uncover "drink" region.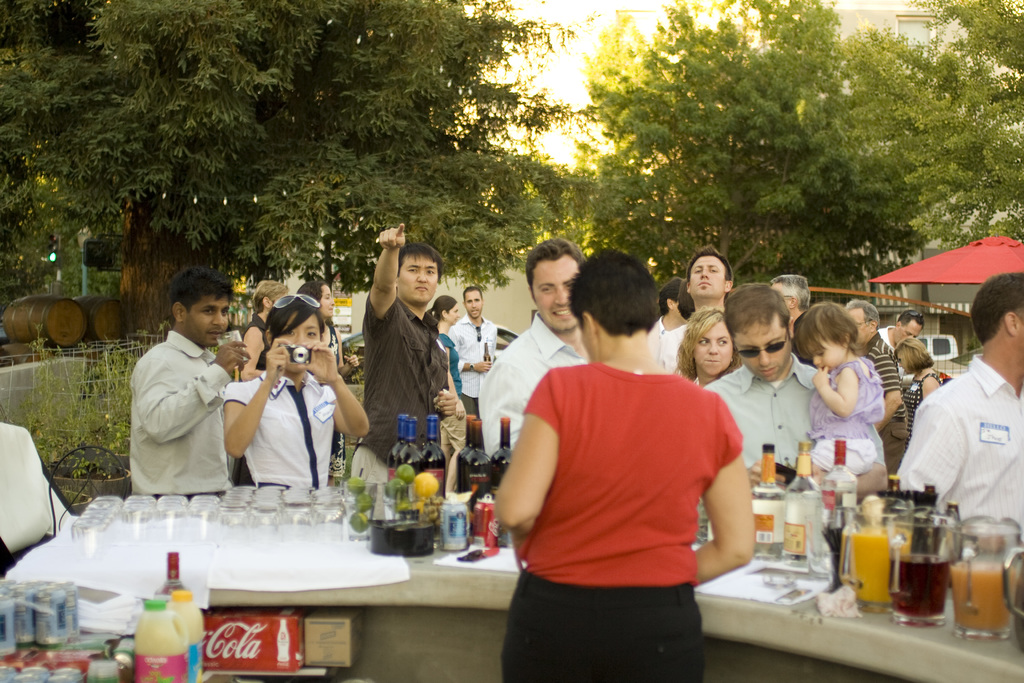
Uncovered: {"left": 842, "top": 524, "right": 908, "bottom": 605}.
